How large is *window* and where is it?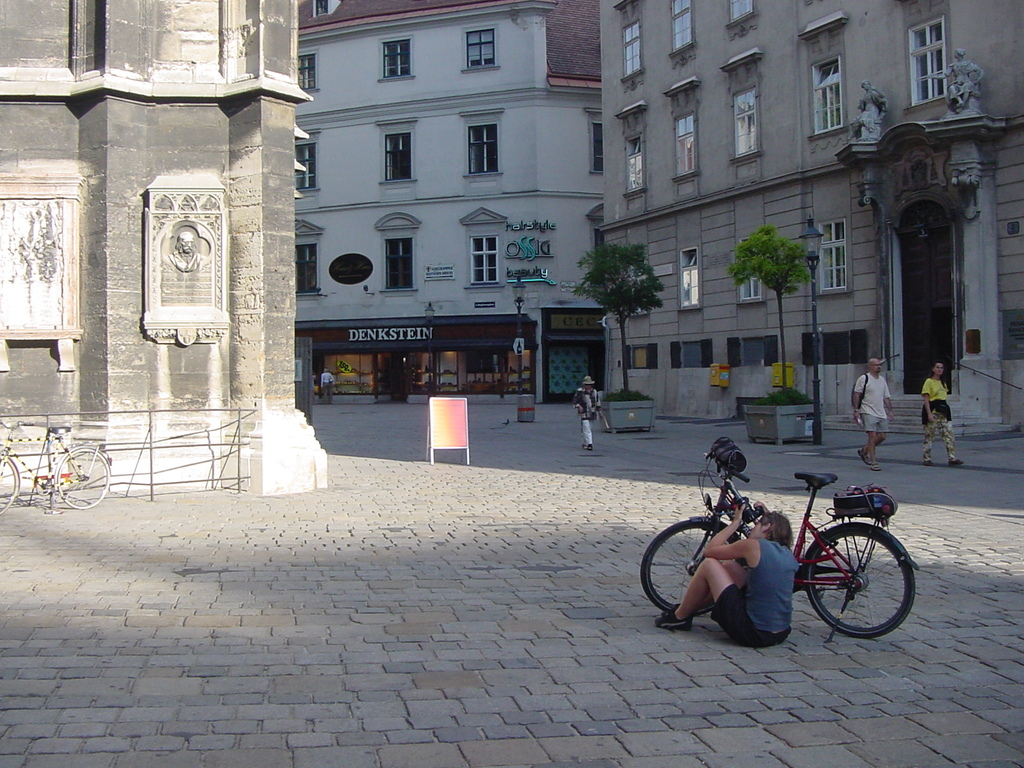
Bounding box: [left=293, top=214, right=328, bottom=302].
